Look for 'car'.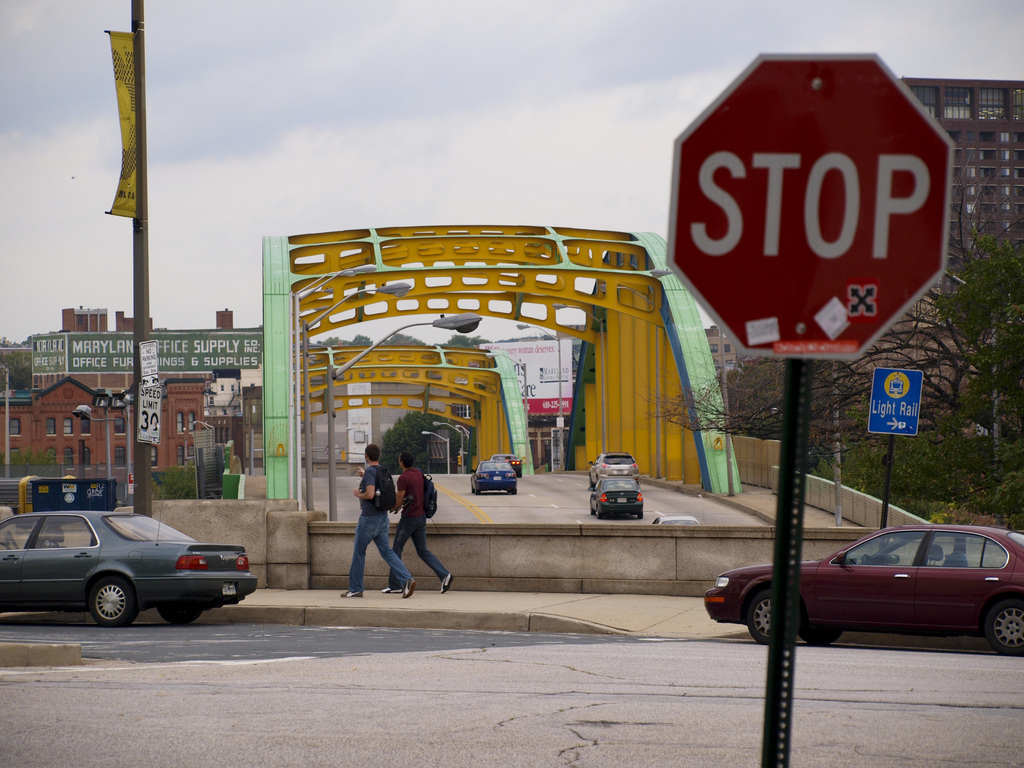
Found: crop(588, 478, 644, 520).
